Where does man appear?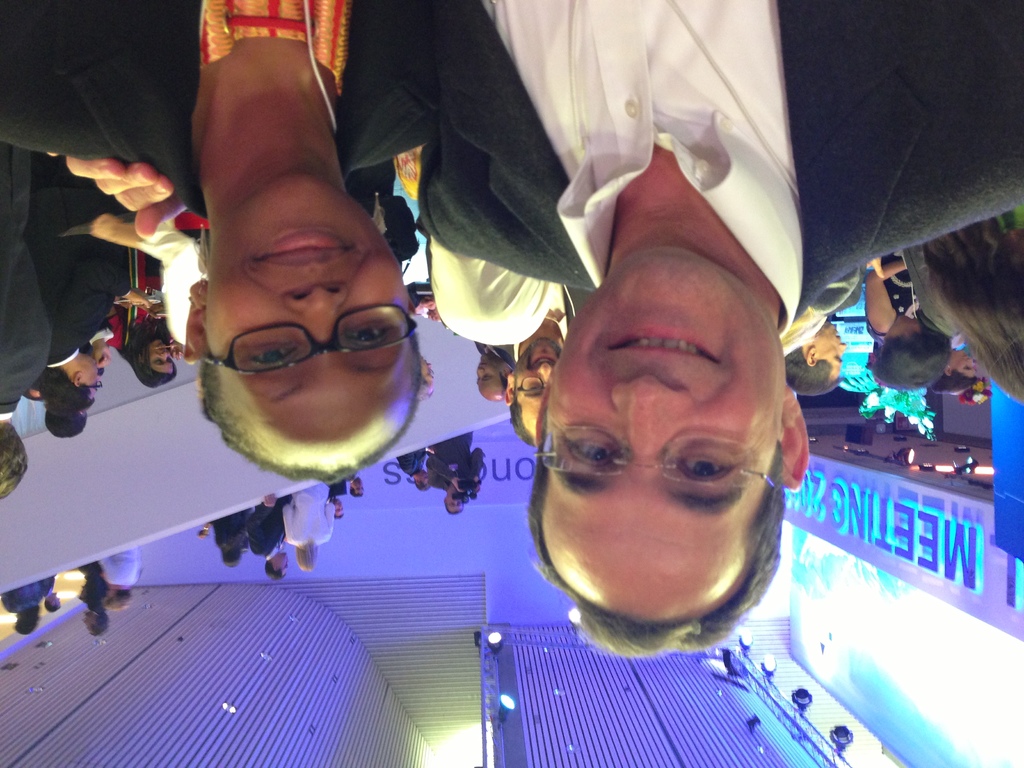
Appears at (214, 516, 257, 572).
